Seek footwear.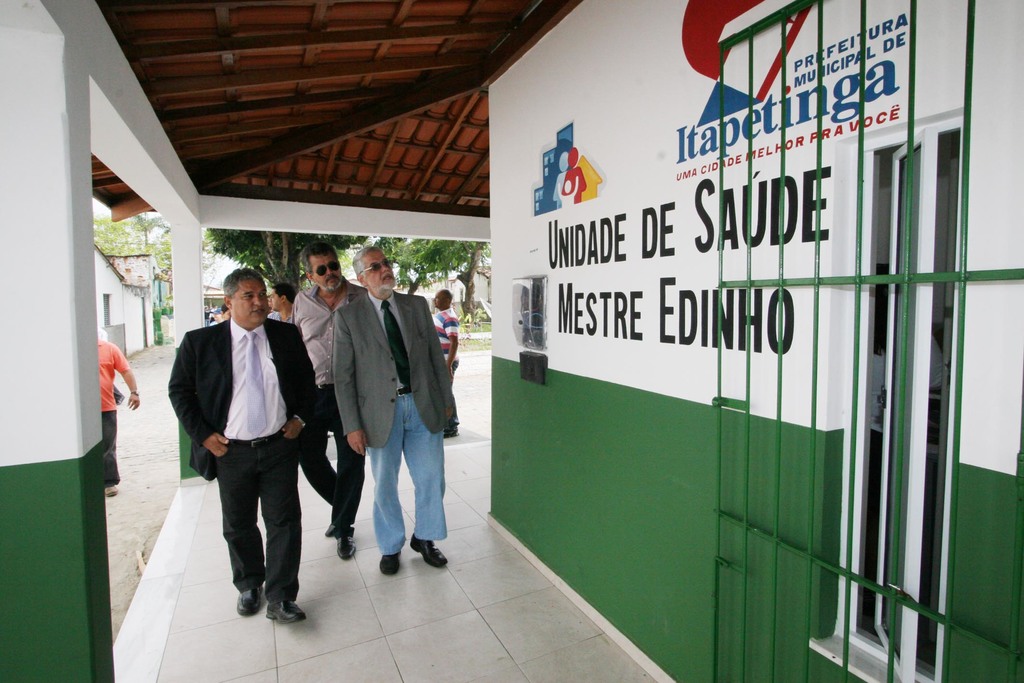
{"left": 442, "top": 423, "right": 458, "bottom": 437}.
